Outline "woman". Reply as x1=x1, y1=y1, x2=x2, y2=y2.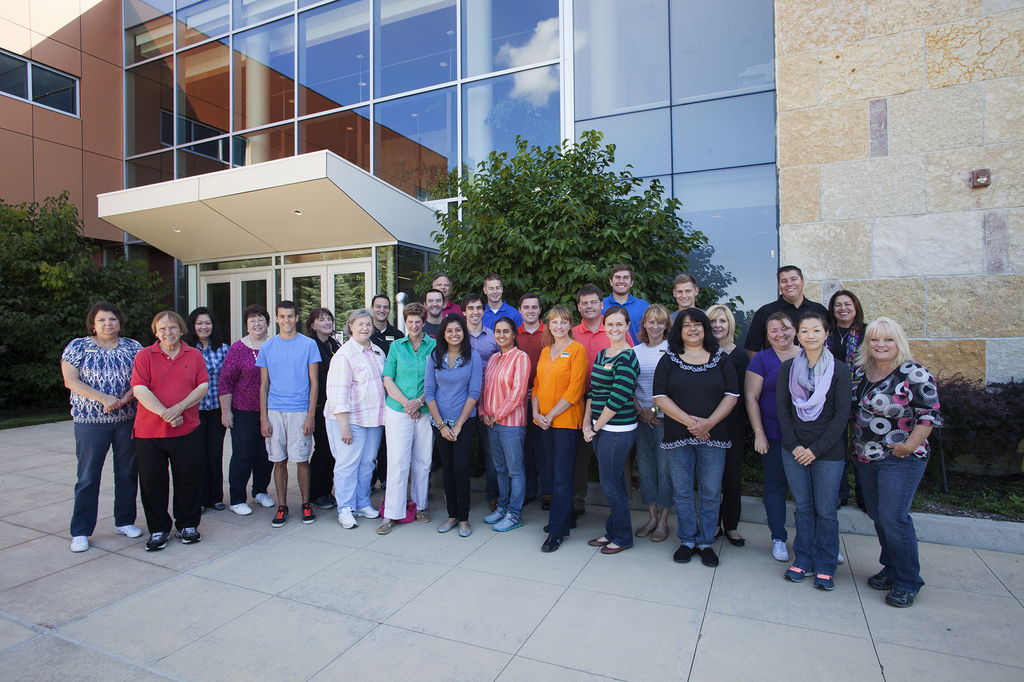
x1=61, y1=302, x2=145, y2=553.
